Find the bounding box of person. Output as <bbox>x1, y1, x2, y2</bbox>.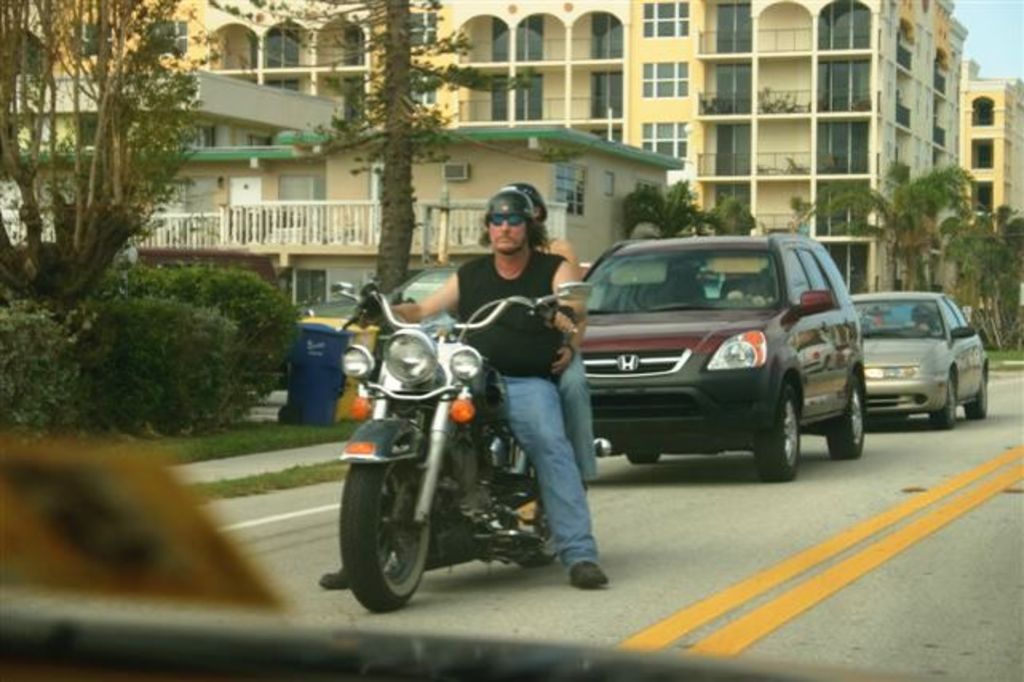
<bbox>382, 187, 609, 594</bbox>.
